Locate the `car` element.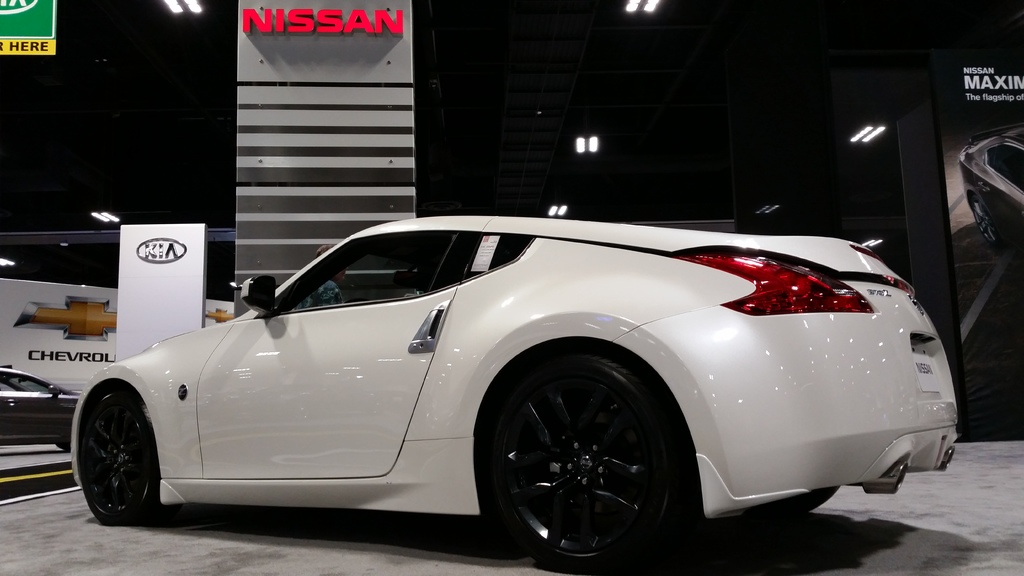
Element bbox: (left=0, top=365, right=85, bottom=447).
